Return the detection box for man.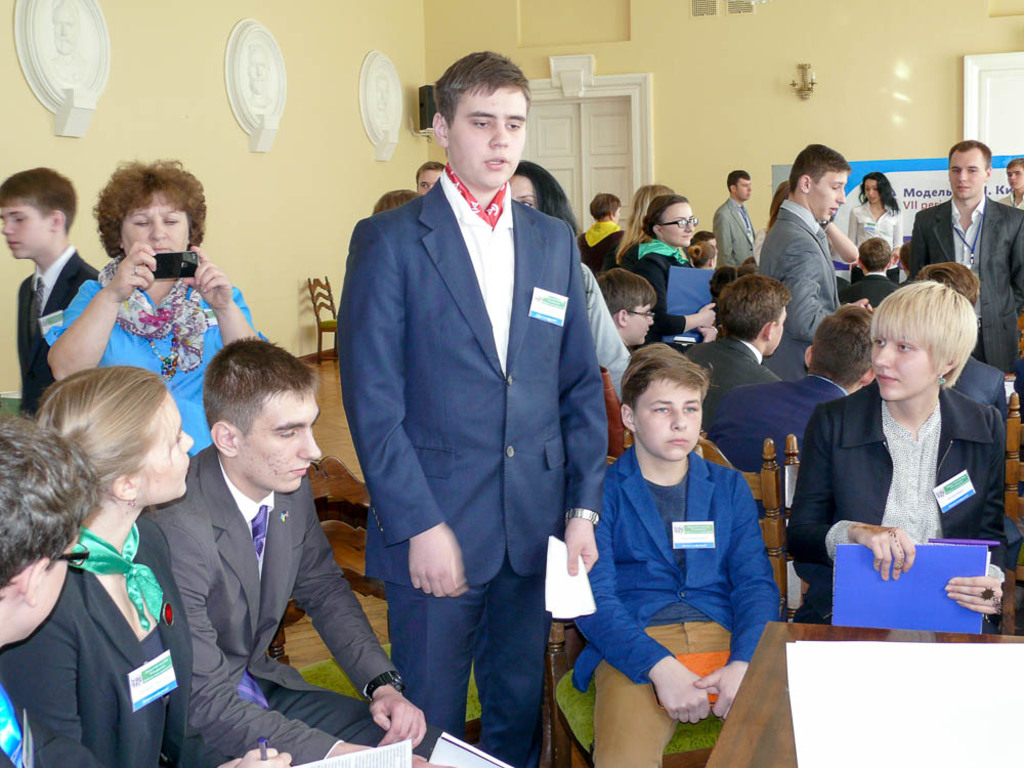
l=714, t=166, r=755, b=267.
